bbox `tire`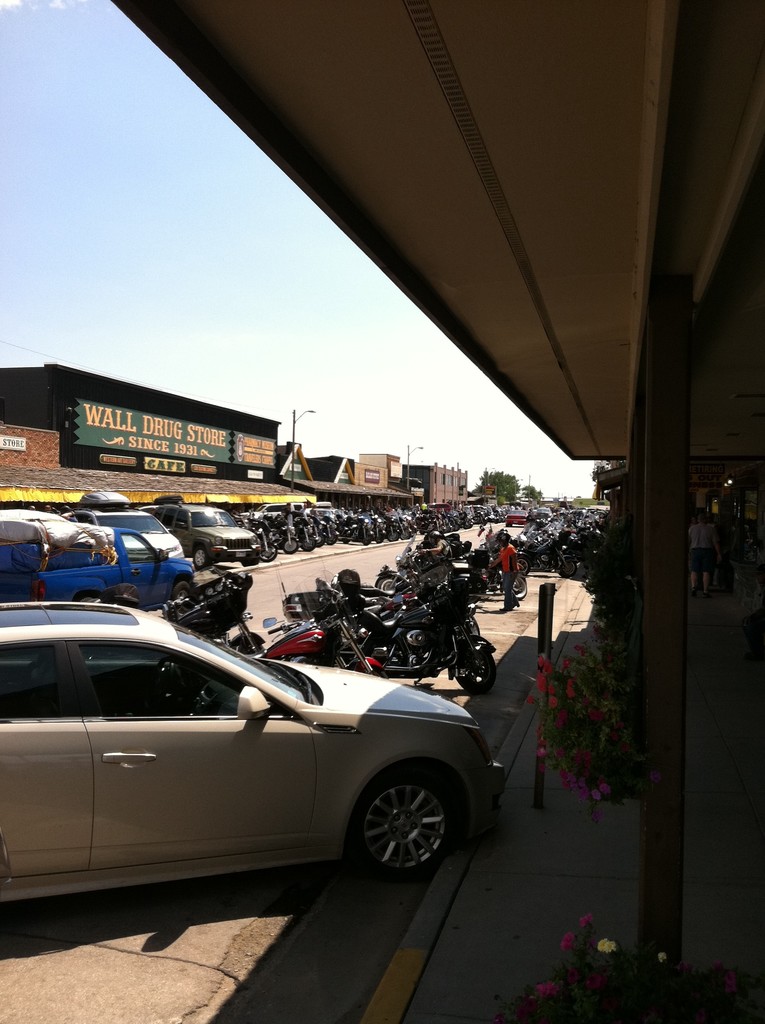
region(261, 543, 275, 563)
